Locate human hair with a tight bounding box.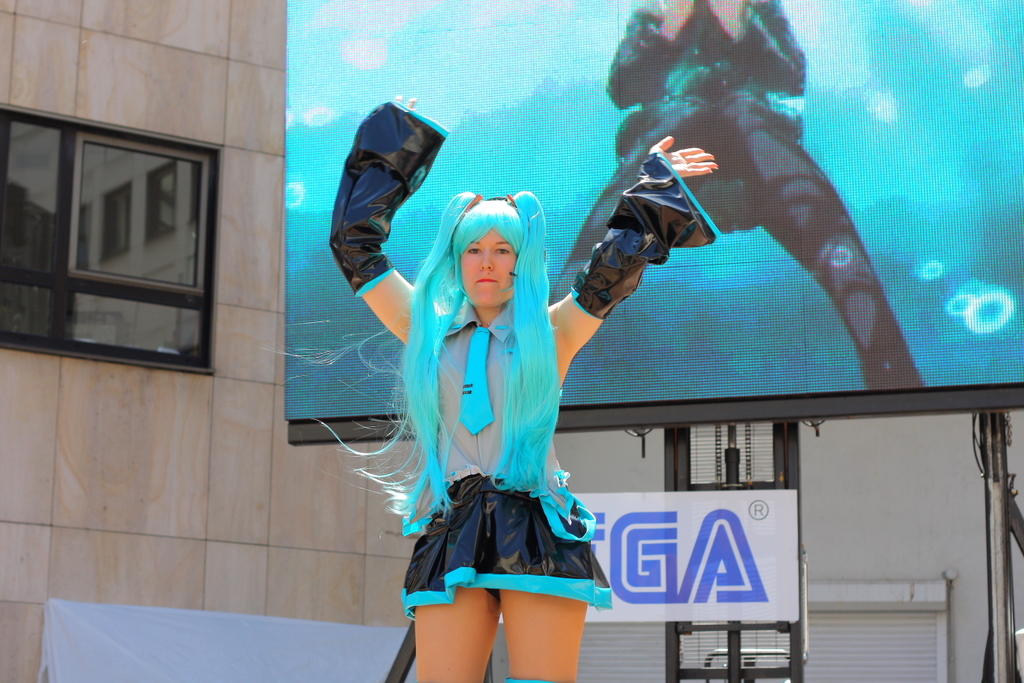
bbox=[389, 177, 581, 473].
